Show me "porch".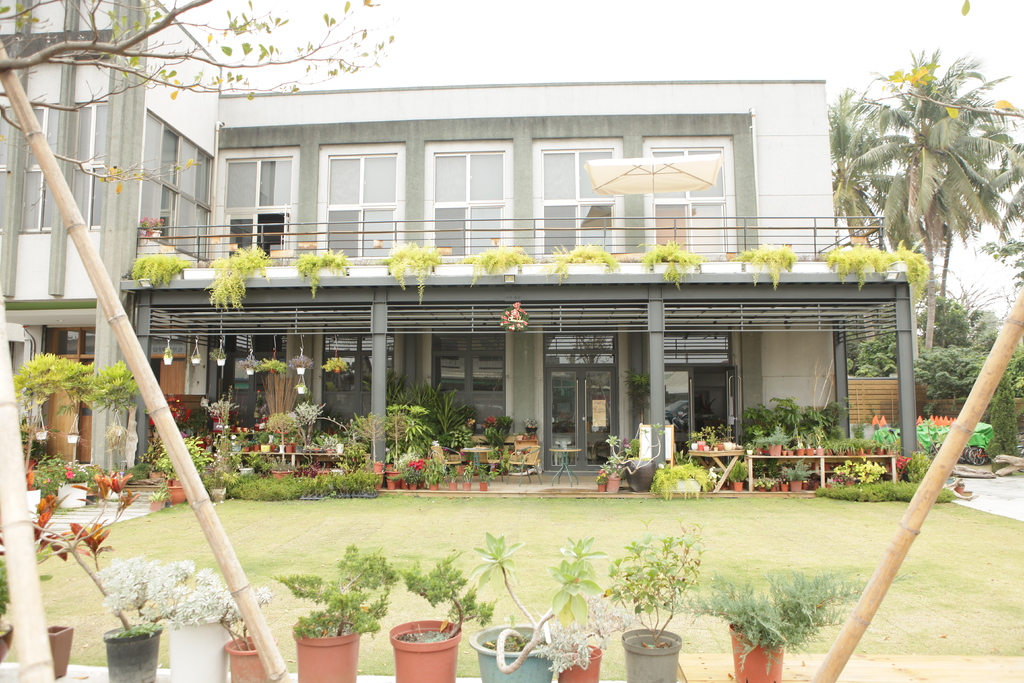
"porch" is here: [left=135, top=209, right=905, bottom=277].
